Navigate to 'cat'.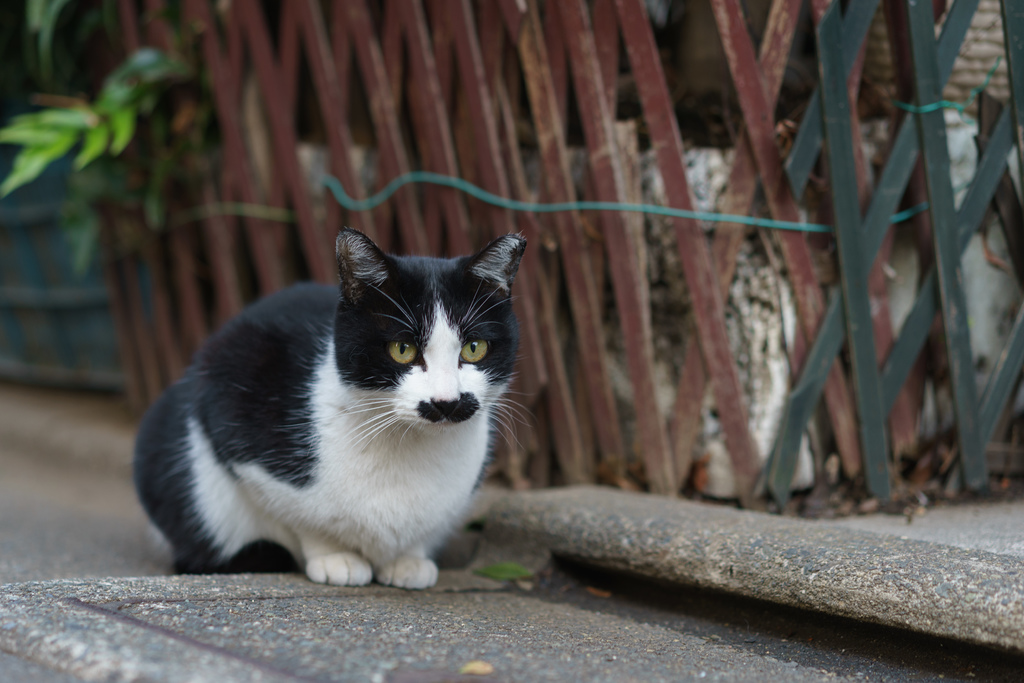
Navigation target: [x1=127, y1=227, x2=536, y2=592].
